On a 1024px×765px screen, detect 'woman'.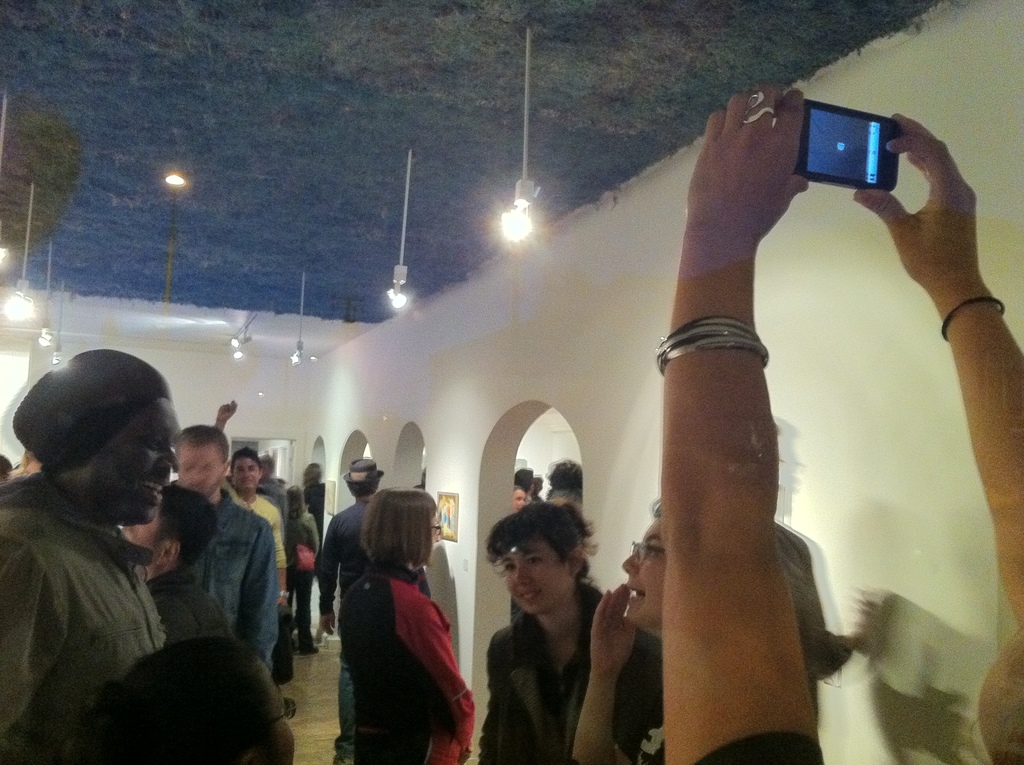
bbox(481, 502, 668, 764).
